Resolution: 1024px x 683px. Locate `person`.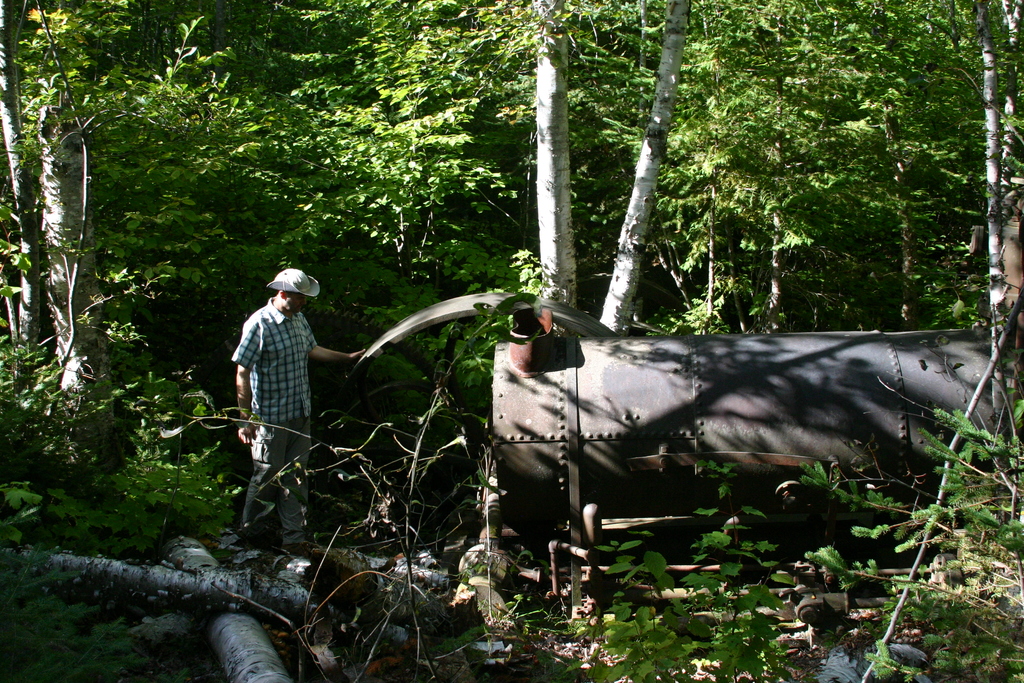
(235, 269, 366, 549).
